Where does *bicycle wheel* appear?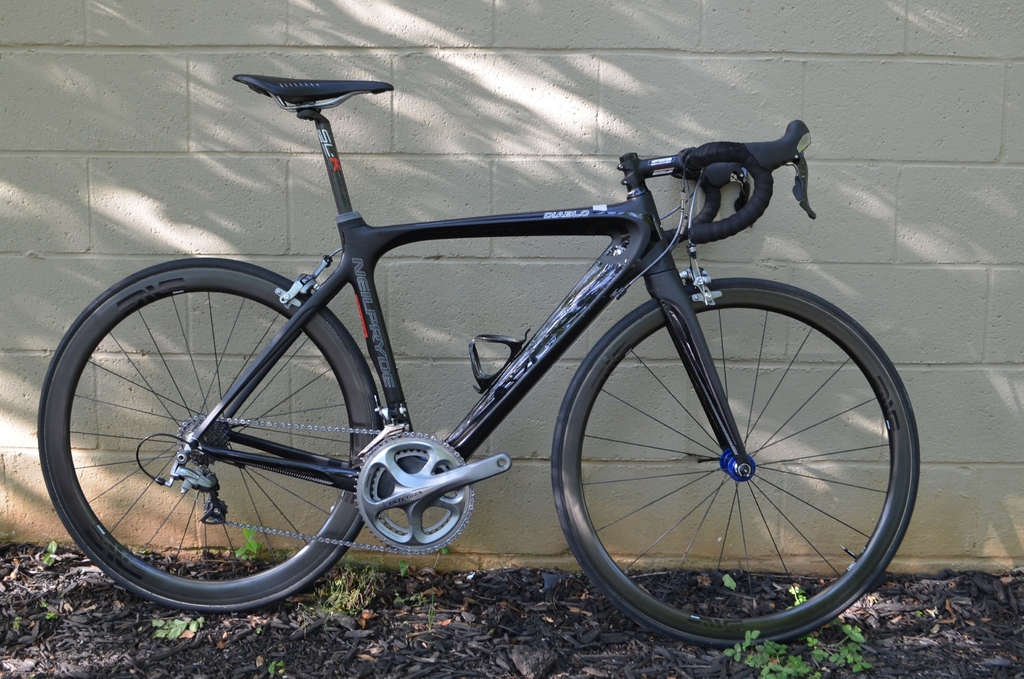
Appears at (x1=549, y1=276, x2=925, y2=650).
